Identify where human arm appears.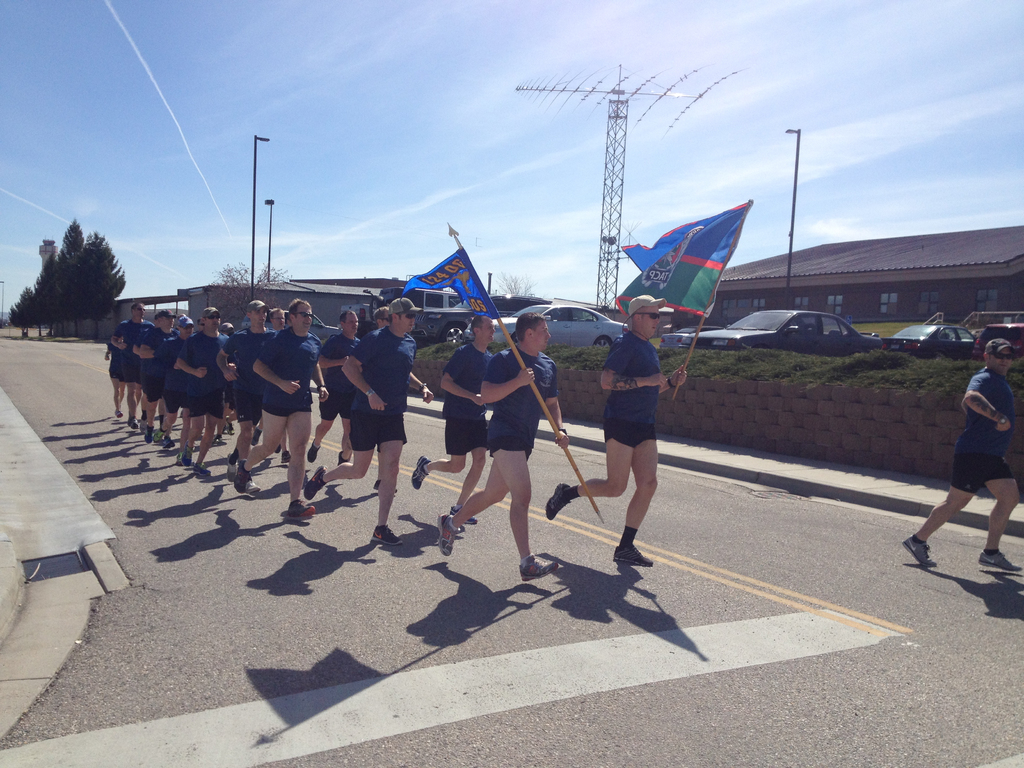
Appears at bbox(440, 346, 477, 407).
